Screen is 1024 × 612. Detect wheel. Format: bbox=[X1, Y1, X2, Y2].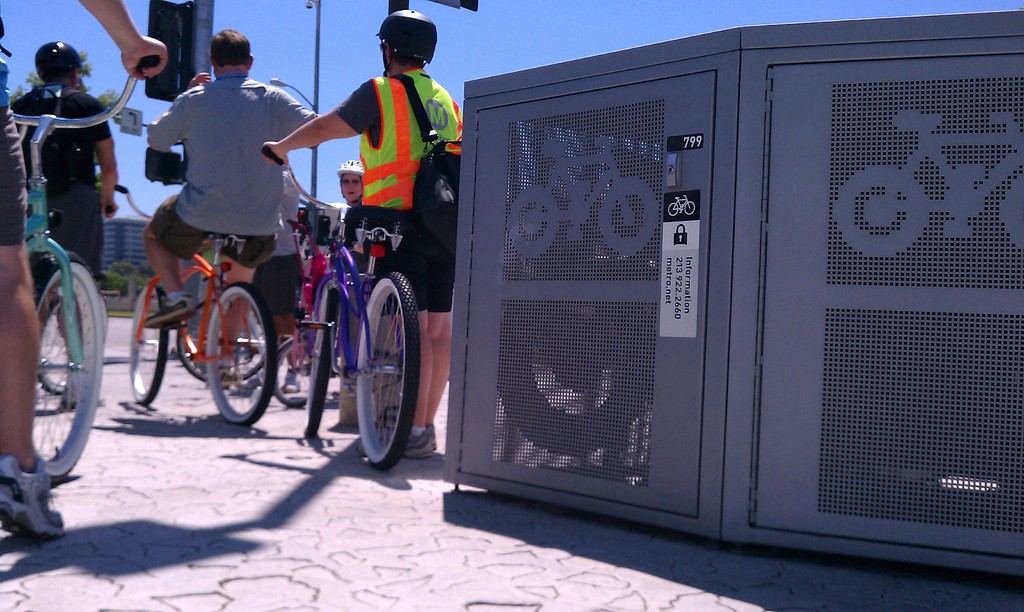
bbox=[303, 287, 334, 442].
